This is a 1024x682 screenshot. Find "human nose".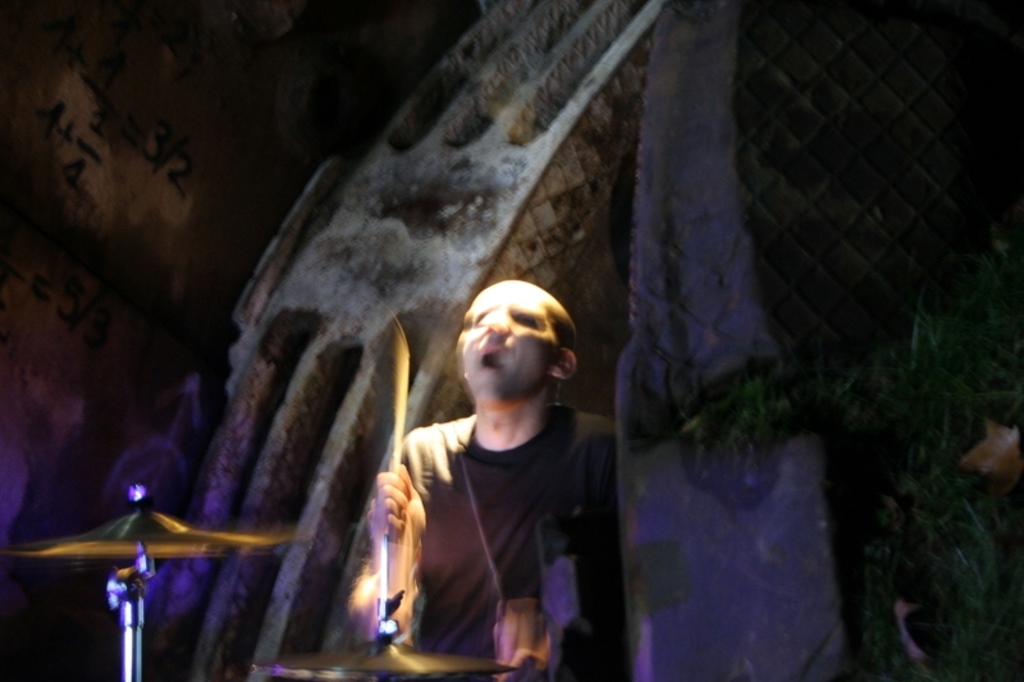
Bounding box: x1=485, y1=307, x2=512, y2=335.
